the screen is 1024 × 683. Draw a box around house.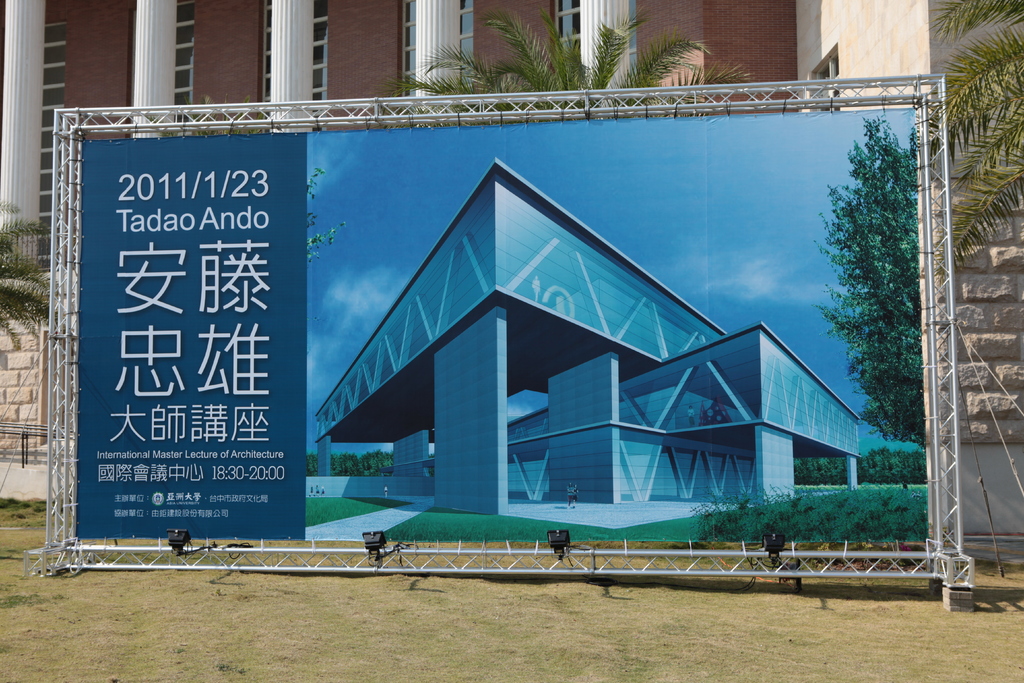
locate(319, 133, 861, 577).
